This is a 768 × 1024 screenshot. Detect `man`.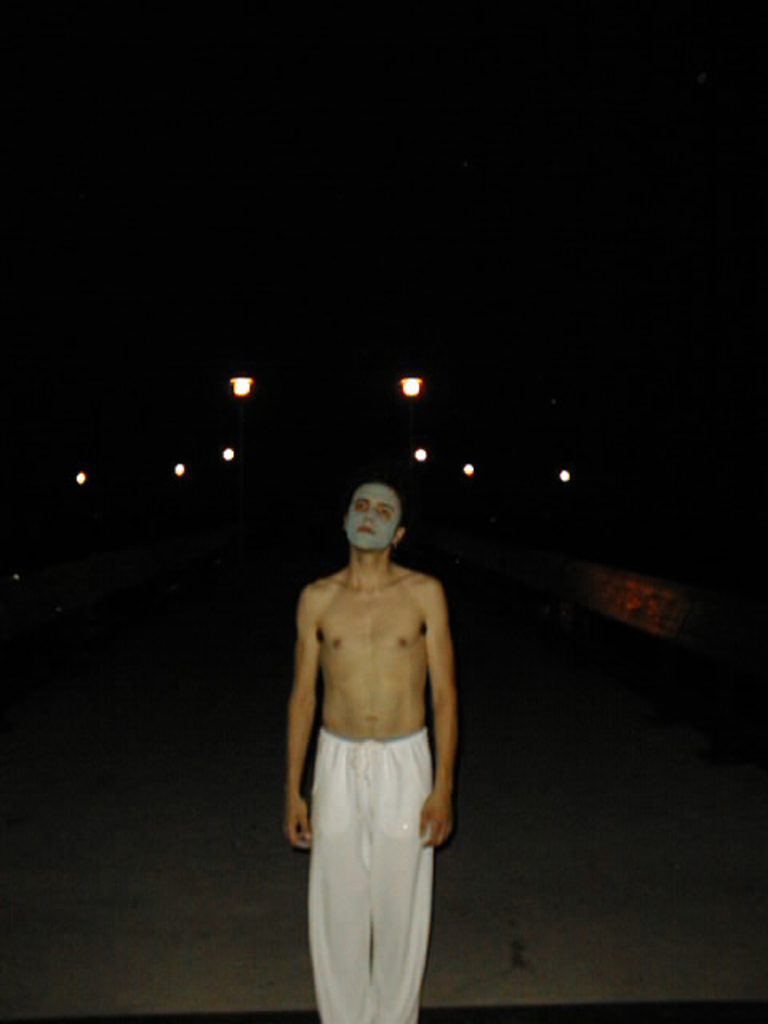
bbox=(278, 448, 470, 1022).
